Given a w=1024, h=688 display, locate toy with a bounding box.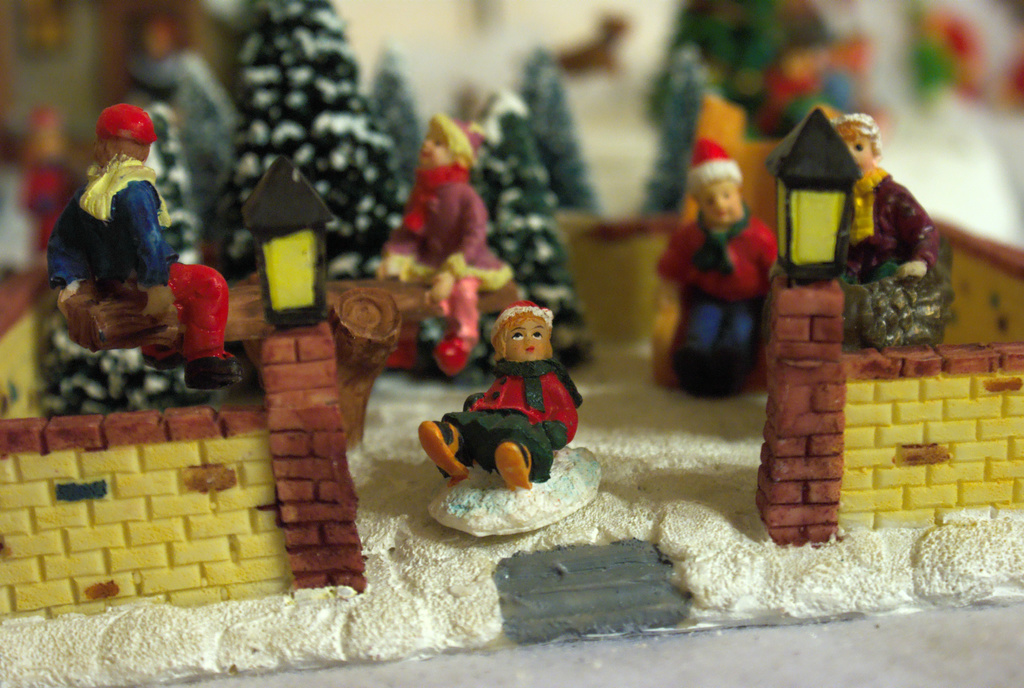
Located: (374,115,516,376).
